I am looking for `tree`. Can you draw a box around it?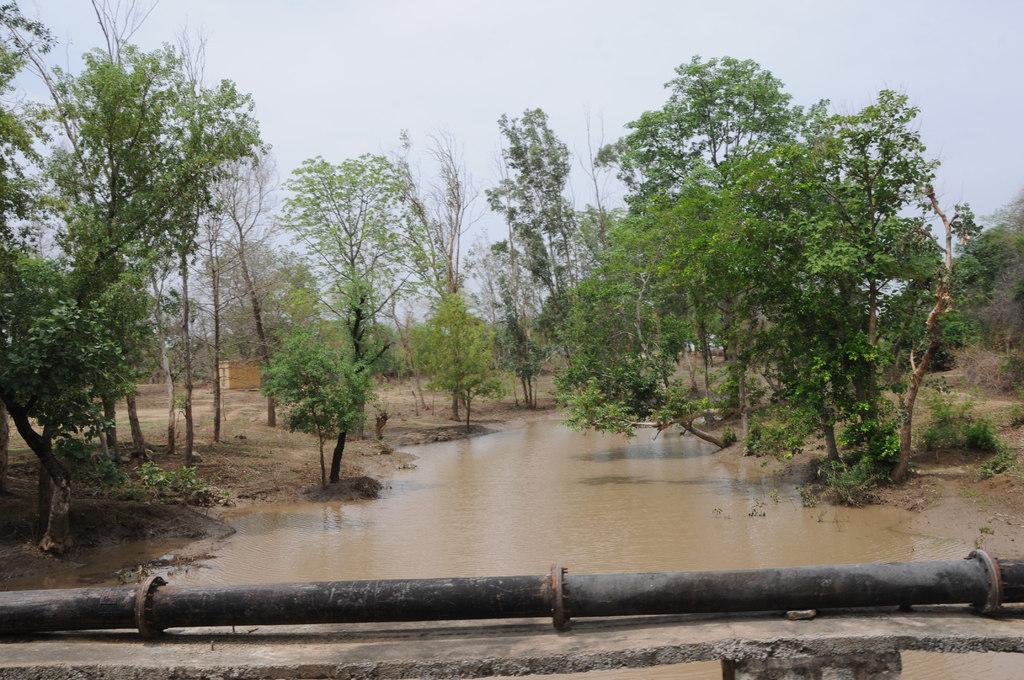
Sure, the bounding box is <box>411,286,500,433</box>.
